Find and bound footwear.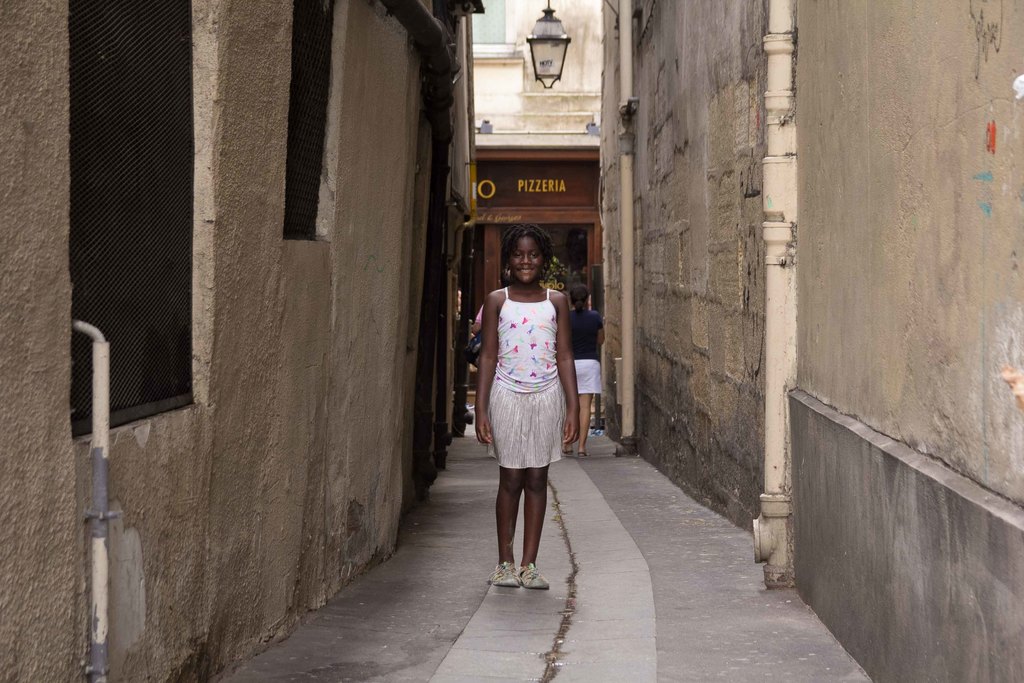
Bound: x1=490 y1=561 x2=519 y2=583.
